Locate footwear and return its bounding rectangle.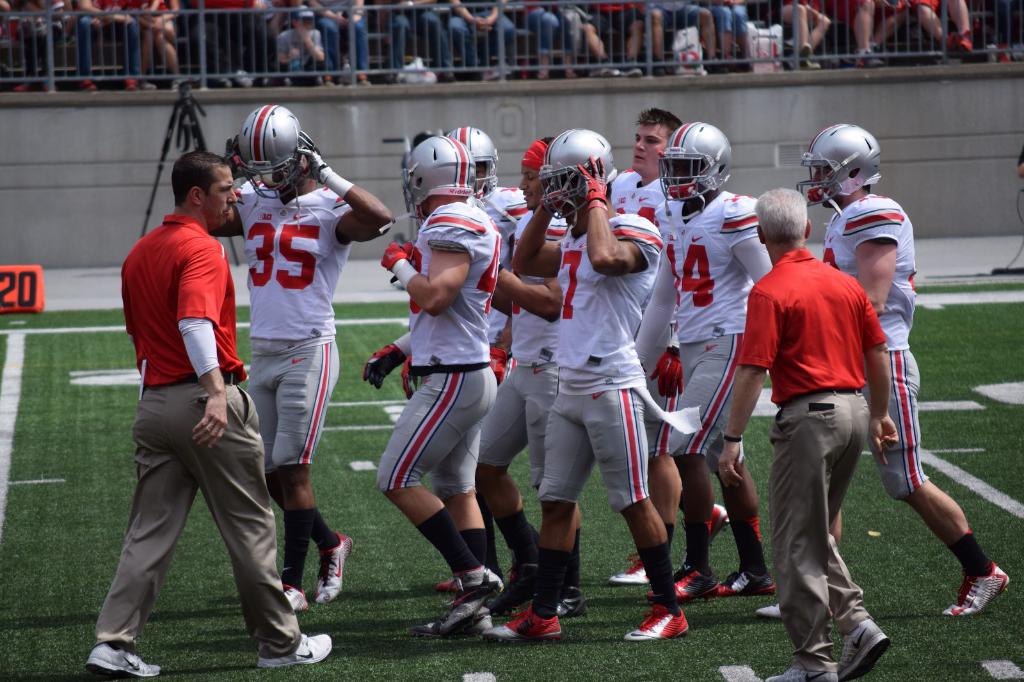
(833, 626, 884, 681).
